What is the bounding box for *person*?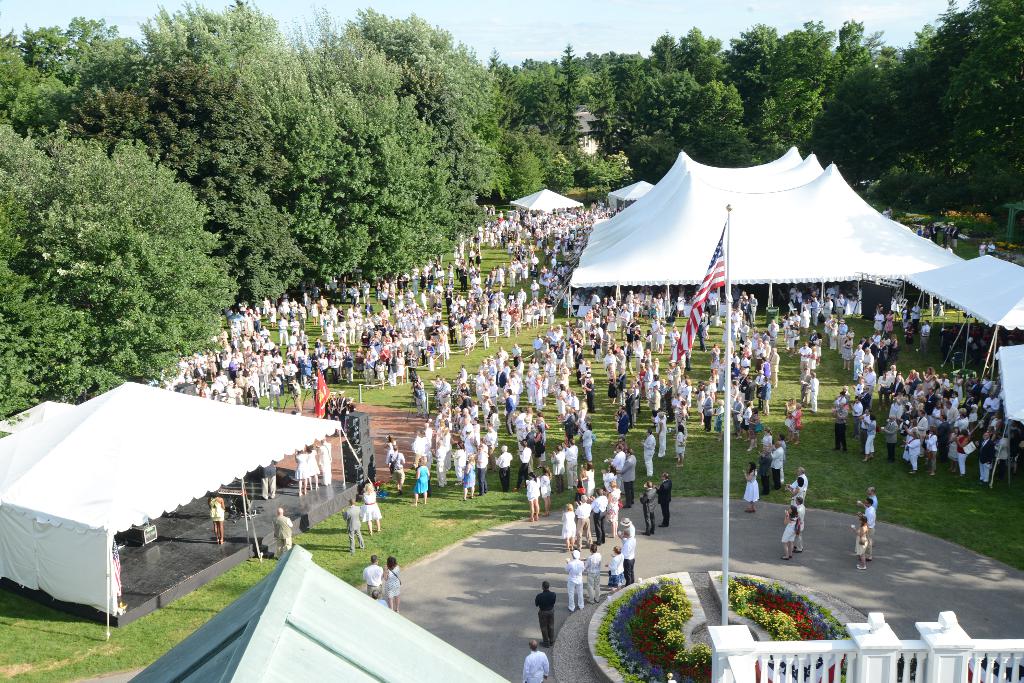
<box>616,515,639,580</box>.
